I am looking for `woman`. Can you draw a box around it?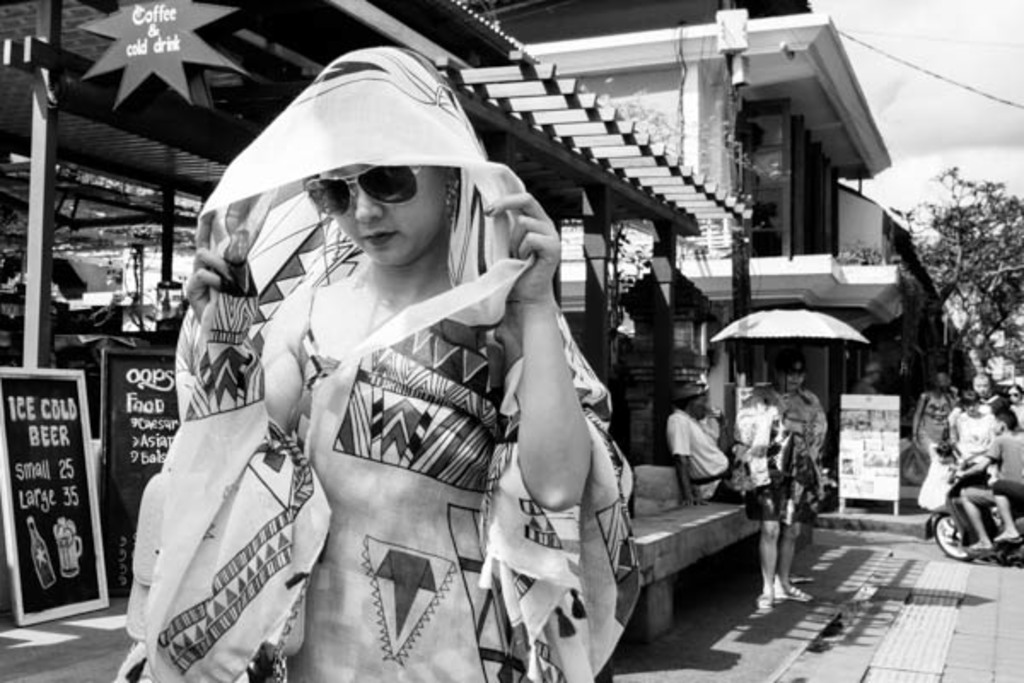
Sure, the bounding box is [x1=734, y1=353, x2=828, y2=613].
